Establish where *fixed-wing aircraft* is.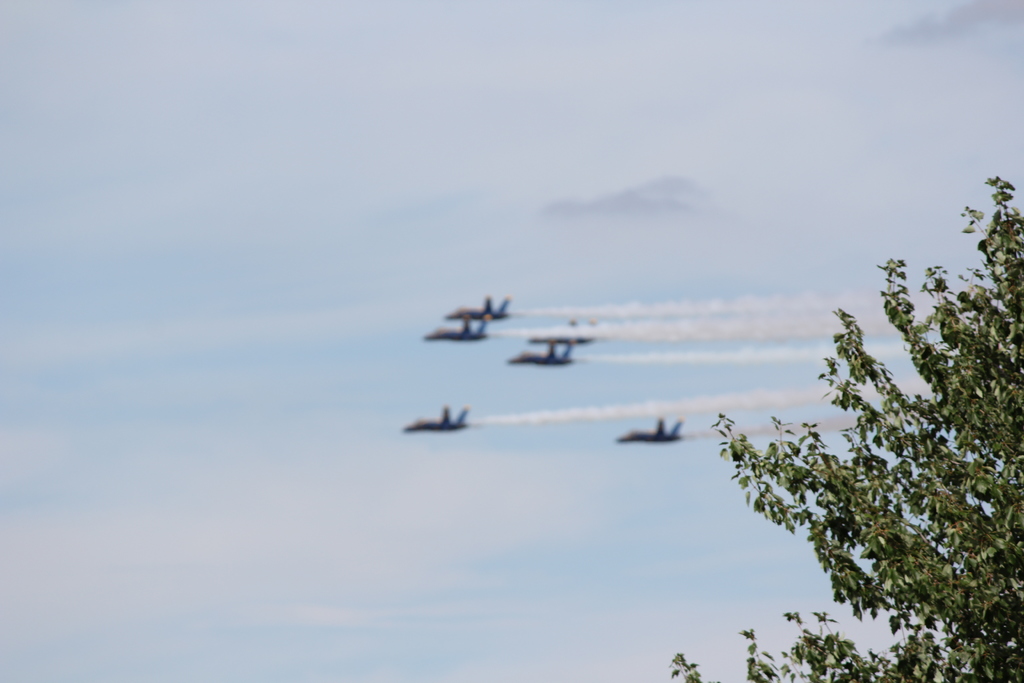
Established at crop(508, 338, 577, 368).
